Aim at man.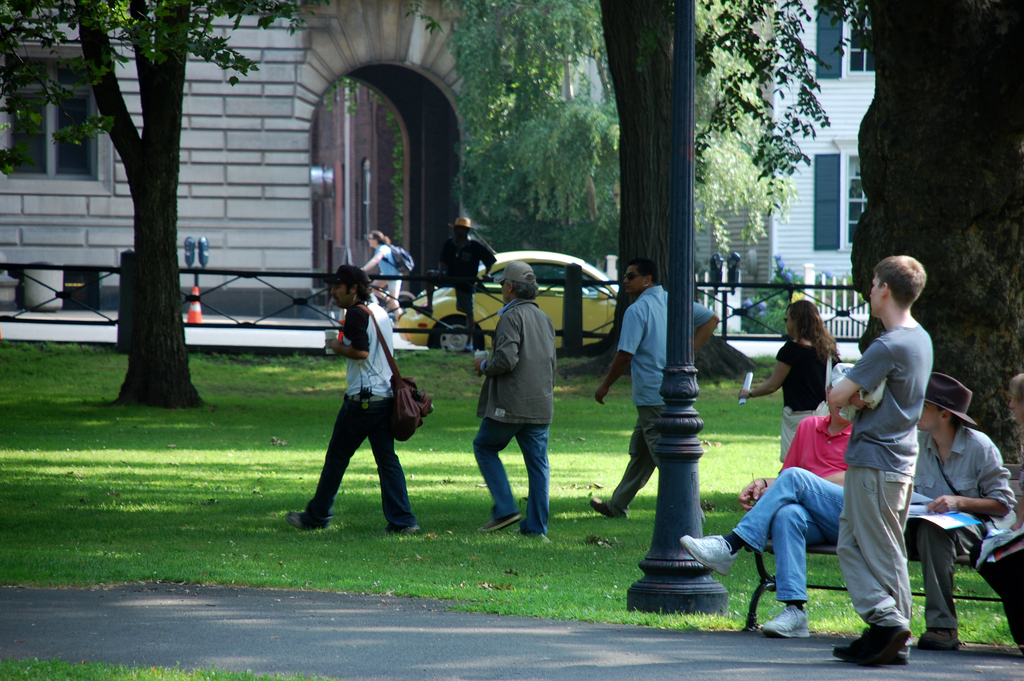
Aimed at [x1=474, y1=260, x2=555, y2=544].
